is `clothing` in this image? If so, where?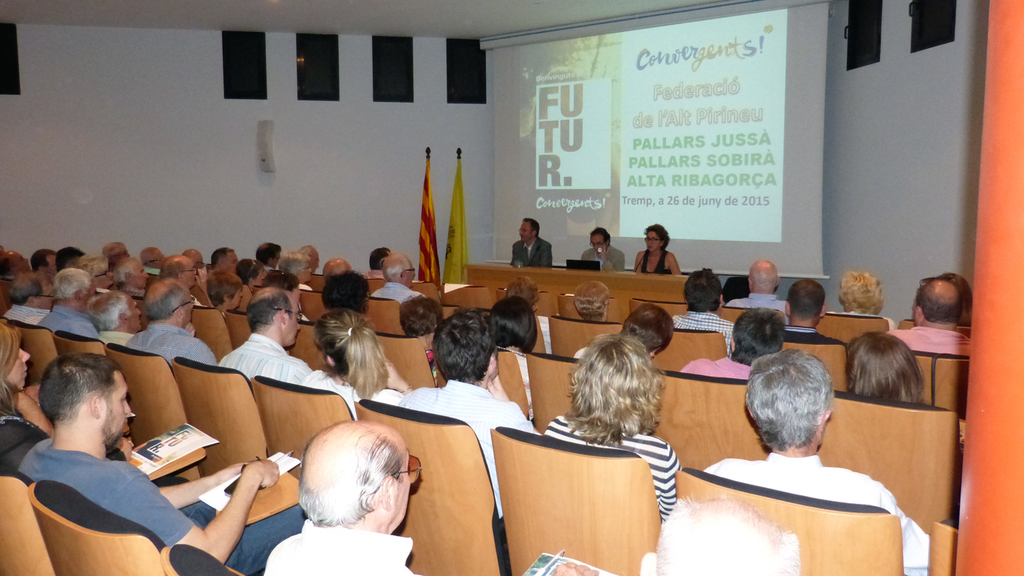
Yes, at select_region(681, 355, 755, 377).
